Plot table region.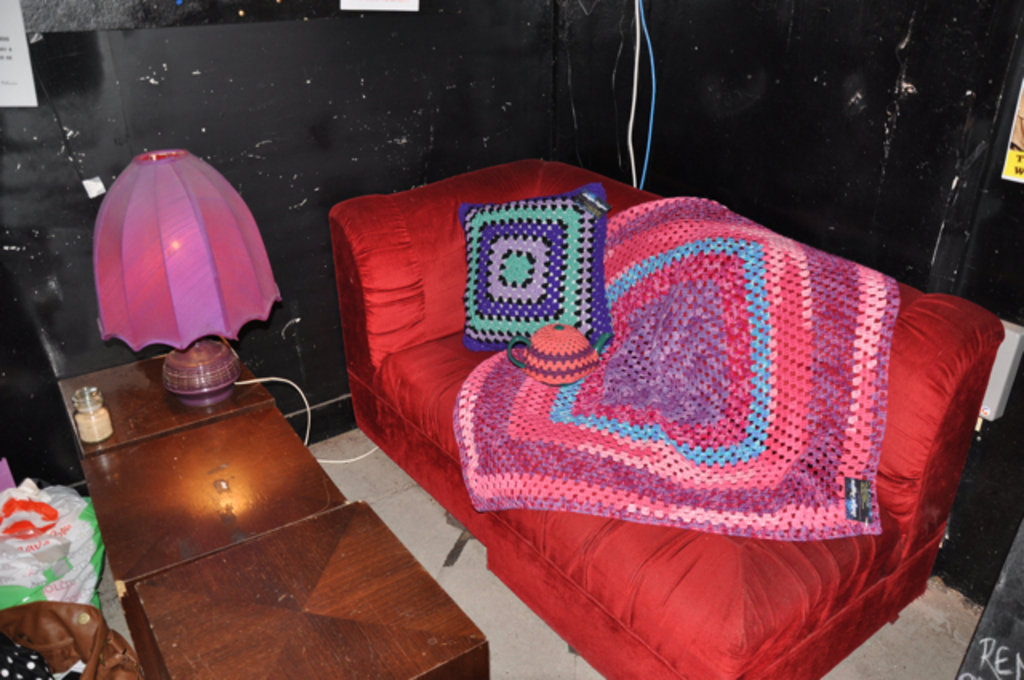
Plotted at 58 334 498 678.
